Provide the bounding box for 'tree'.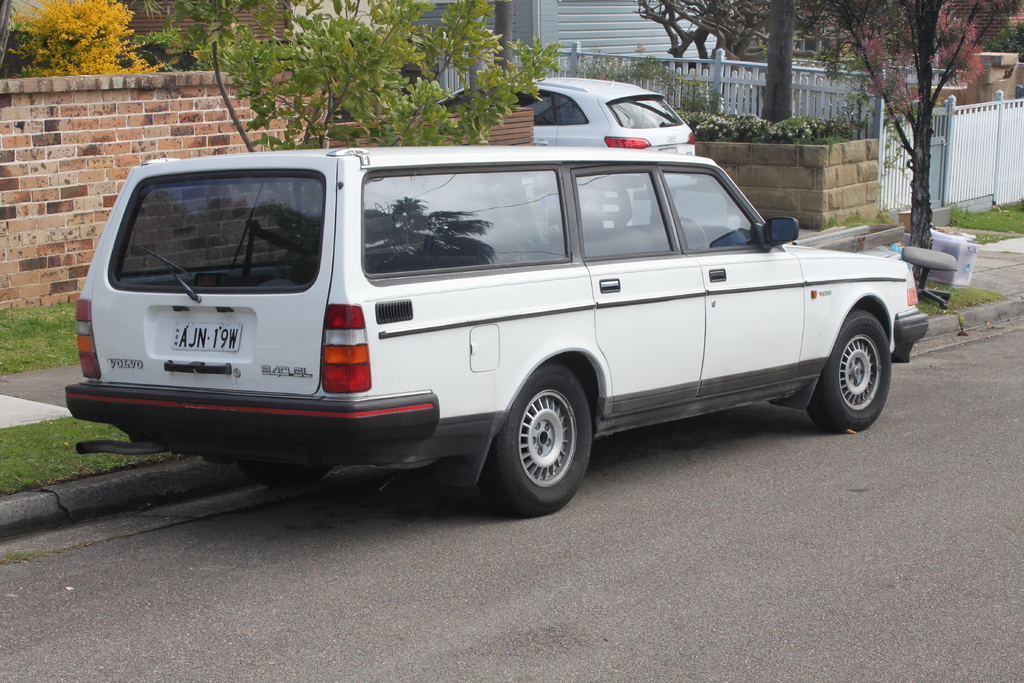
pyautogui.locateOnScreen(640, 0, 779, 94).
